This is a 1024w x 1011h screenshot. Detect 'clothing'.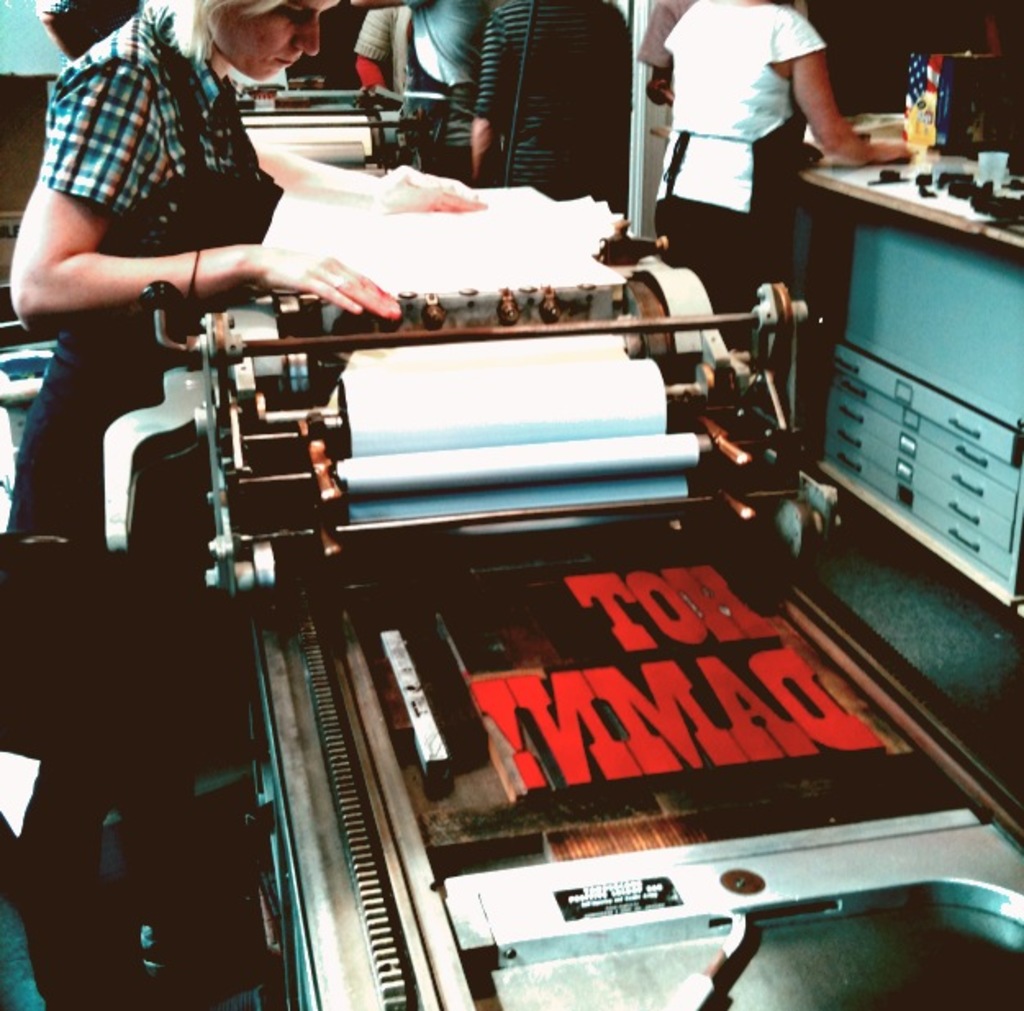
(392, 0, 485, 162).
